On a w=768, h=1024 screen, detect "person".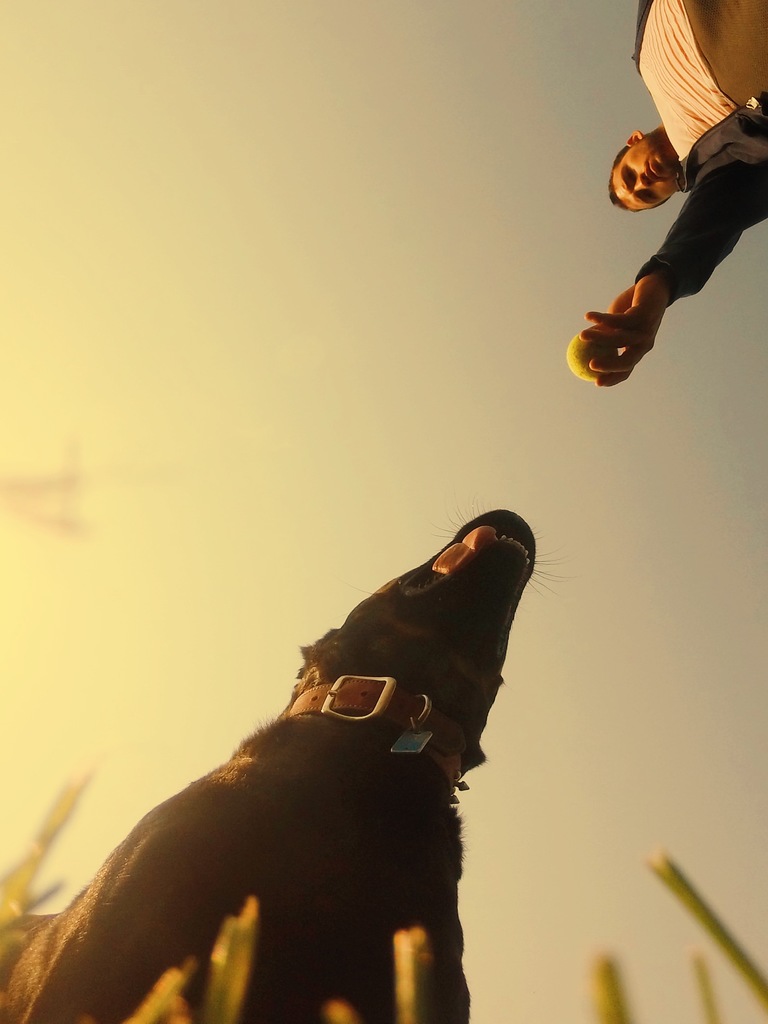
<box>580,1,767,389</box>.
